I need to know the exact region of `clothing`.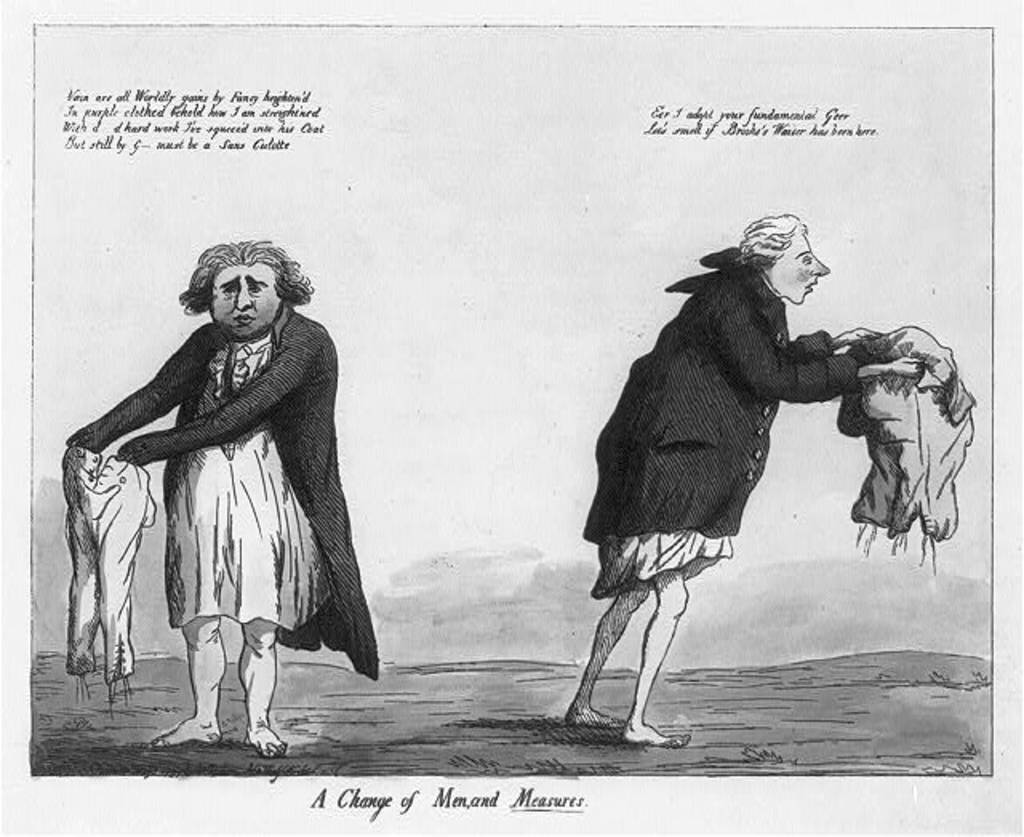
Region: {"left": 826, "top": 320, "right": 978, "bottom": 547}.
